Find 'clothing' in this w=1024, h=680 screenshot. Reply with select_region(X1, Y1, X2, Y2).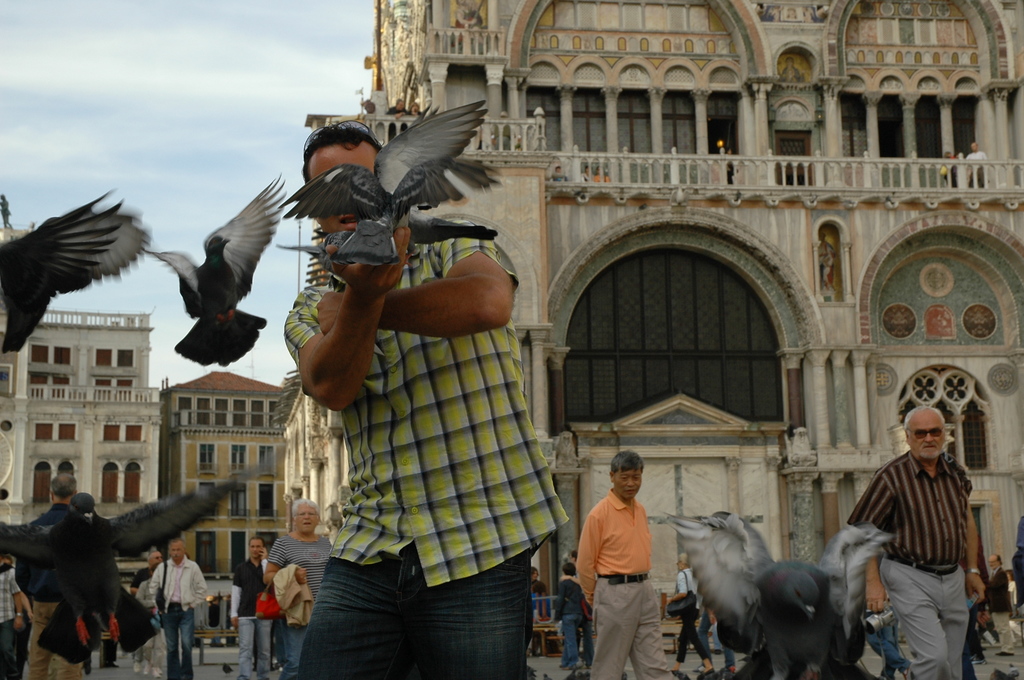
select_region(287, 236, 570, 679).
